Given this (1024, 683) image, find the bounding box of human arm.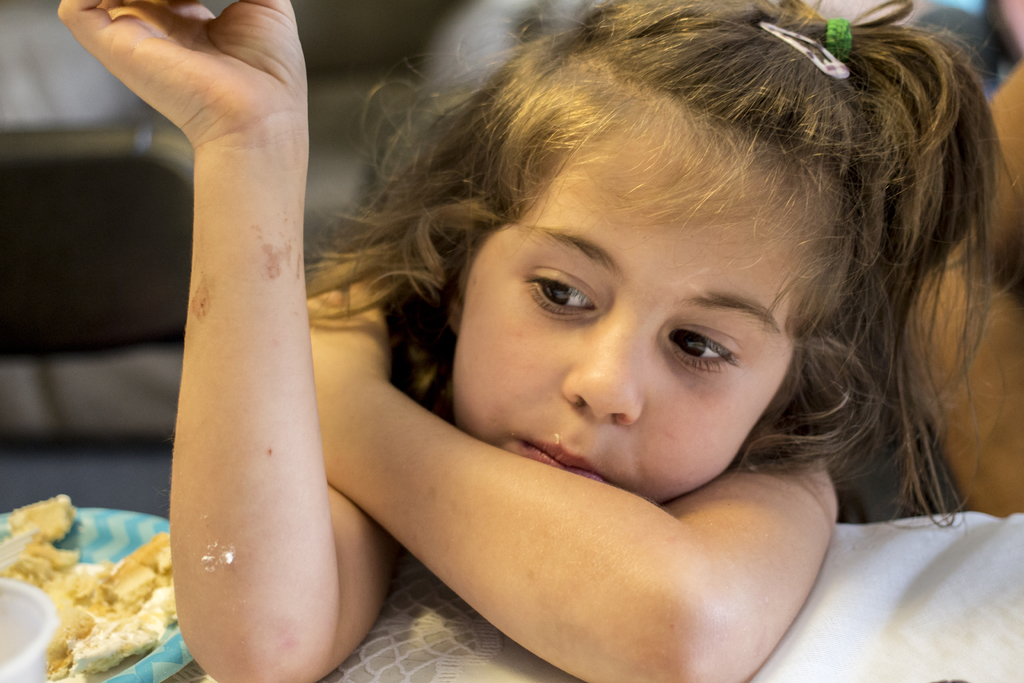
x1=95 y1=33 x2=373 y2=682.
